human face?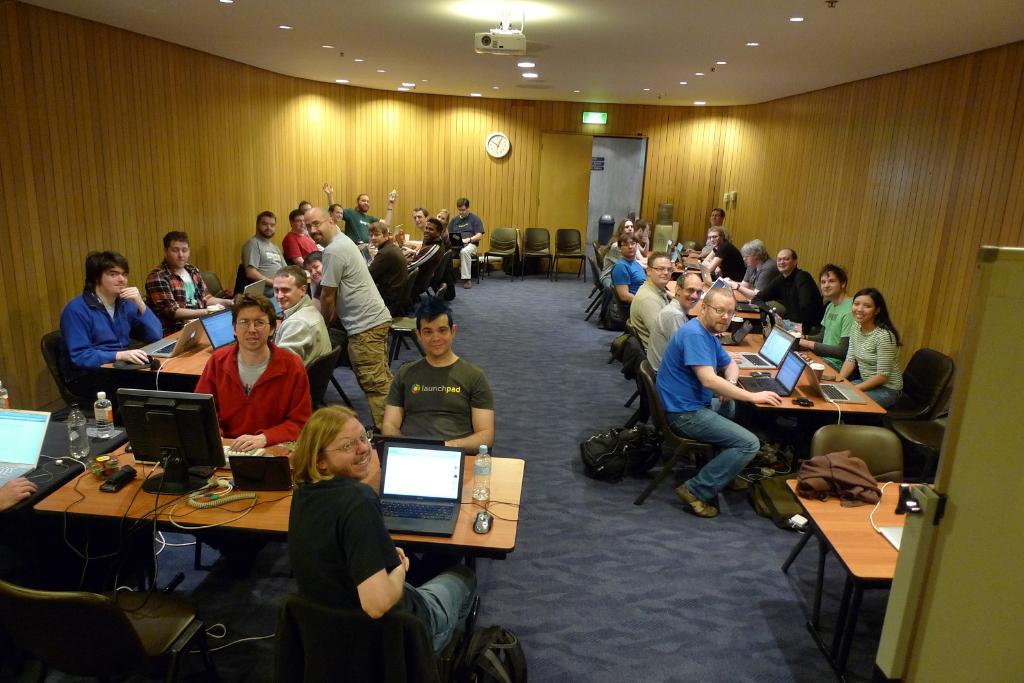
left=419, top=312, right=448, bottom=357
